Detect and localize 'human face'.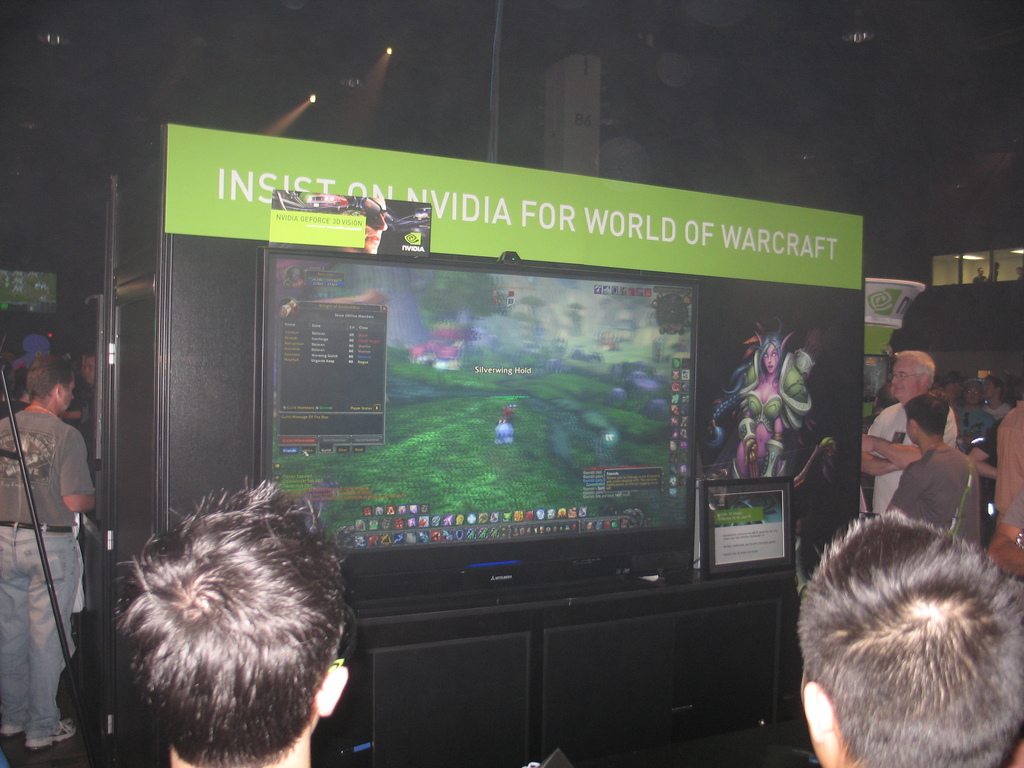
Localized at (x1=60, y1=380, x2=78, y2=413).
